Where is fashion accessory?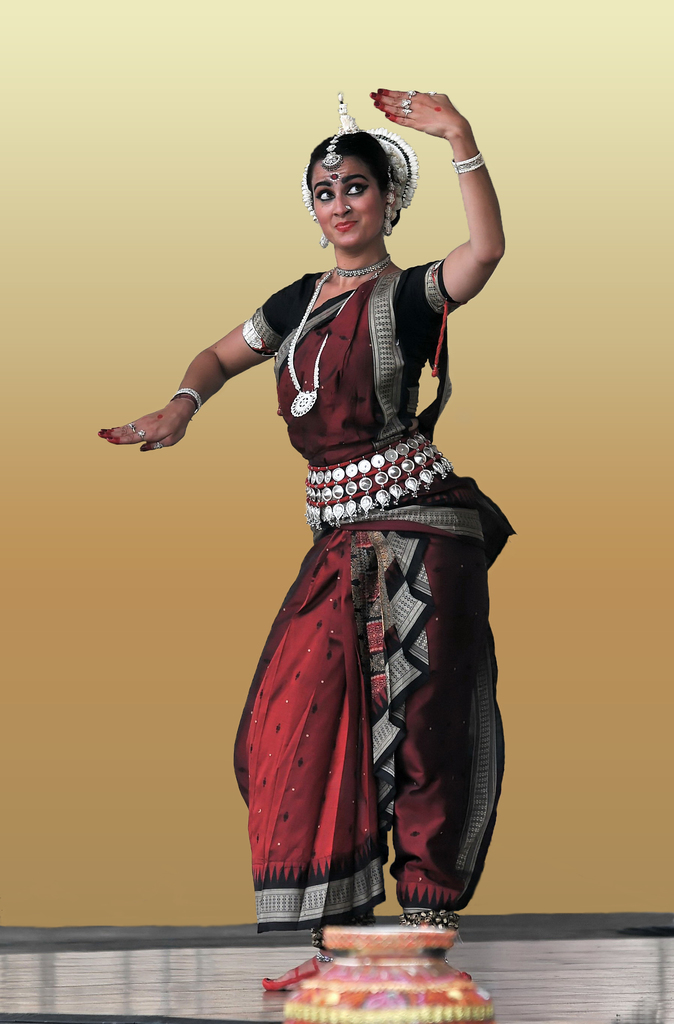
select_region(382, 167, 396, 237).
